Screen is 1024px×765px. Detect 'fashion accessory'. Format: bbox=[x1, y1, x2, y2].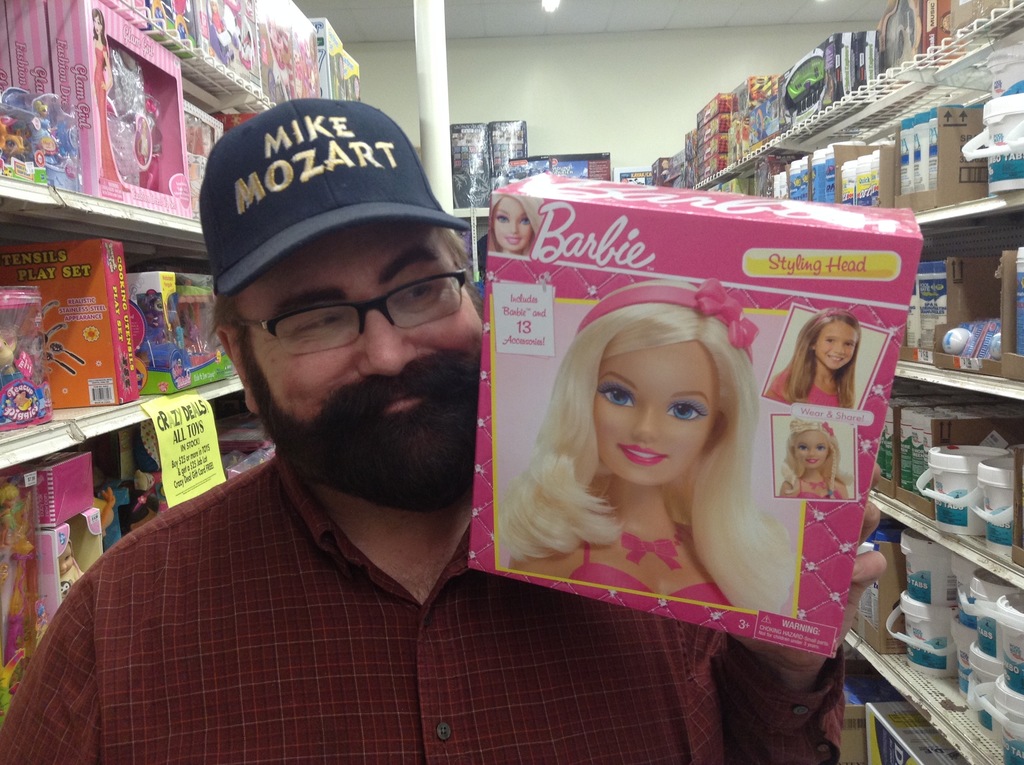
bbox=[800, 479, 826, 488].
